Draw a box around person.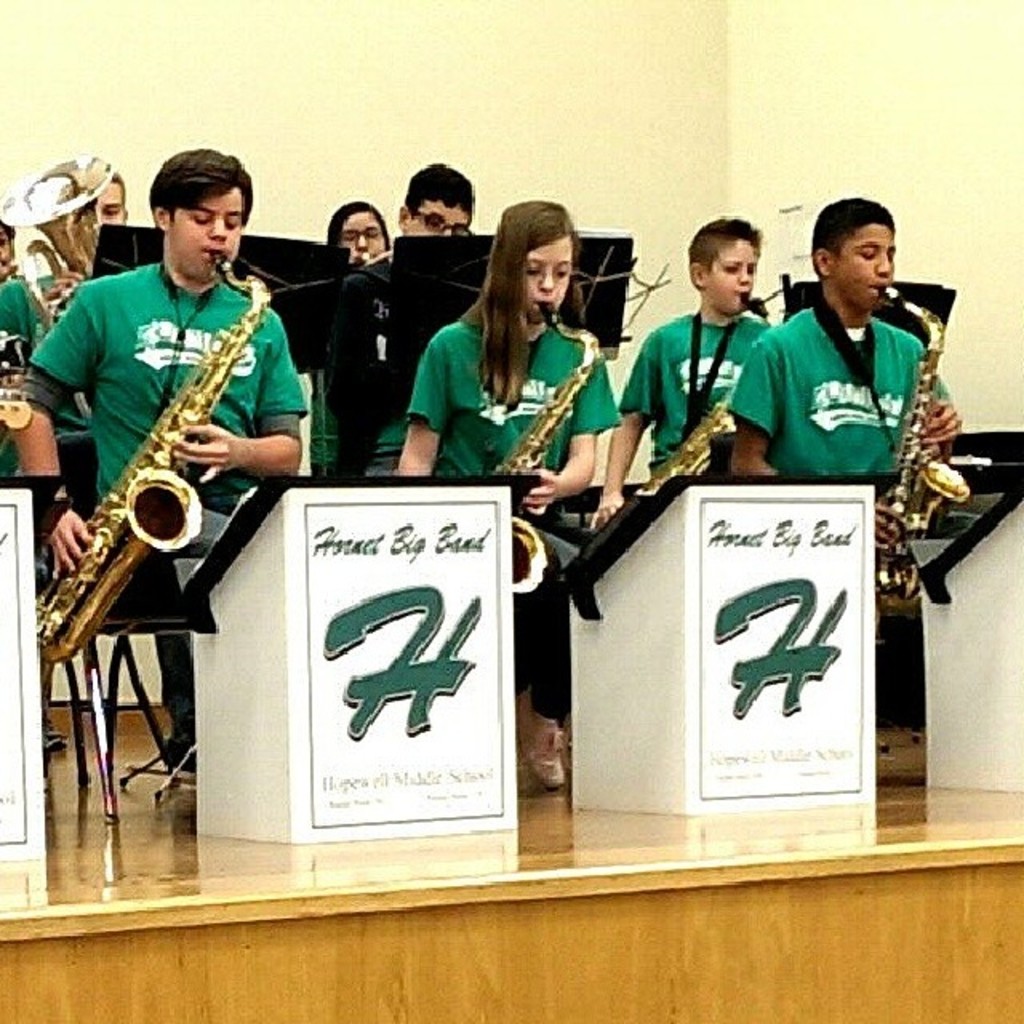
l=339, t=162, r=477, b=491.
